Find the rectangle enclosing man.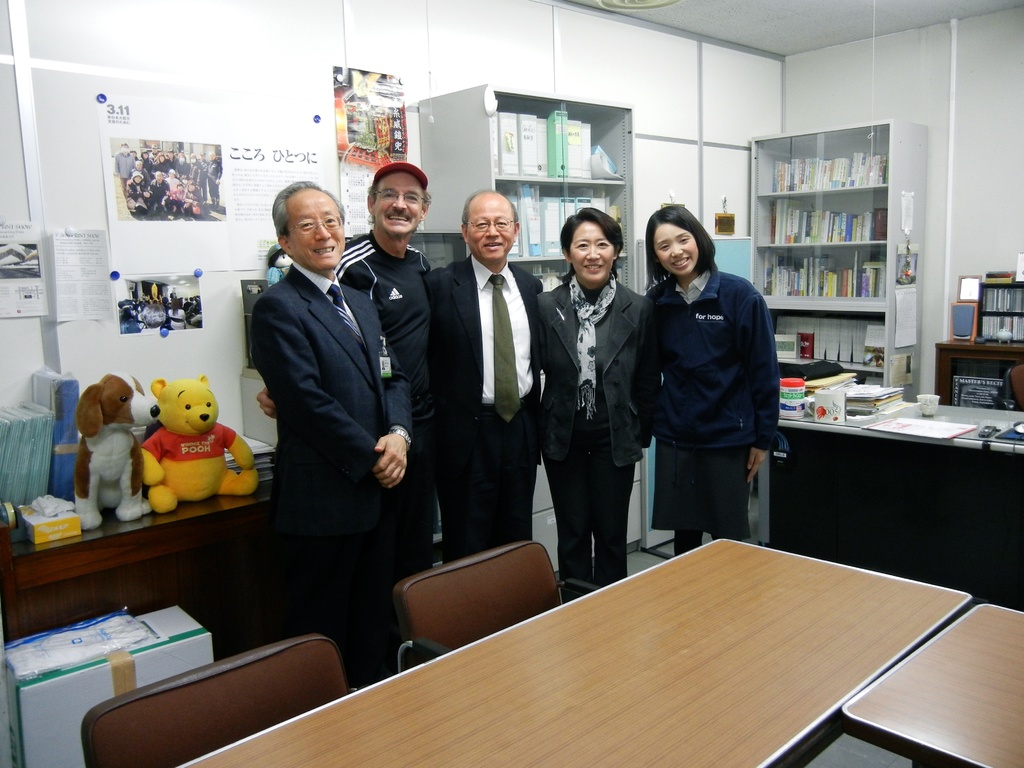
<box>413,182,565,557</box>.
